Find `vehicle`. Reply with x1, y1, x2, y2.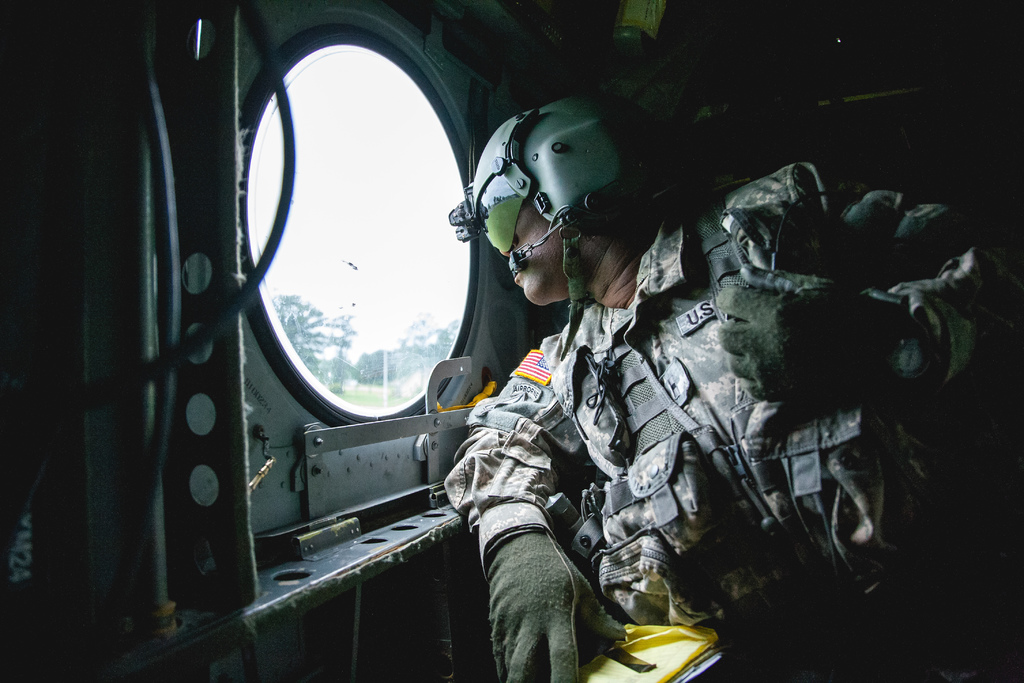
0, 4, 1023, 682.
